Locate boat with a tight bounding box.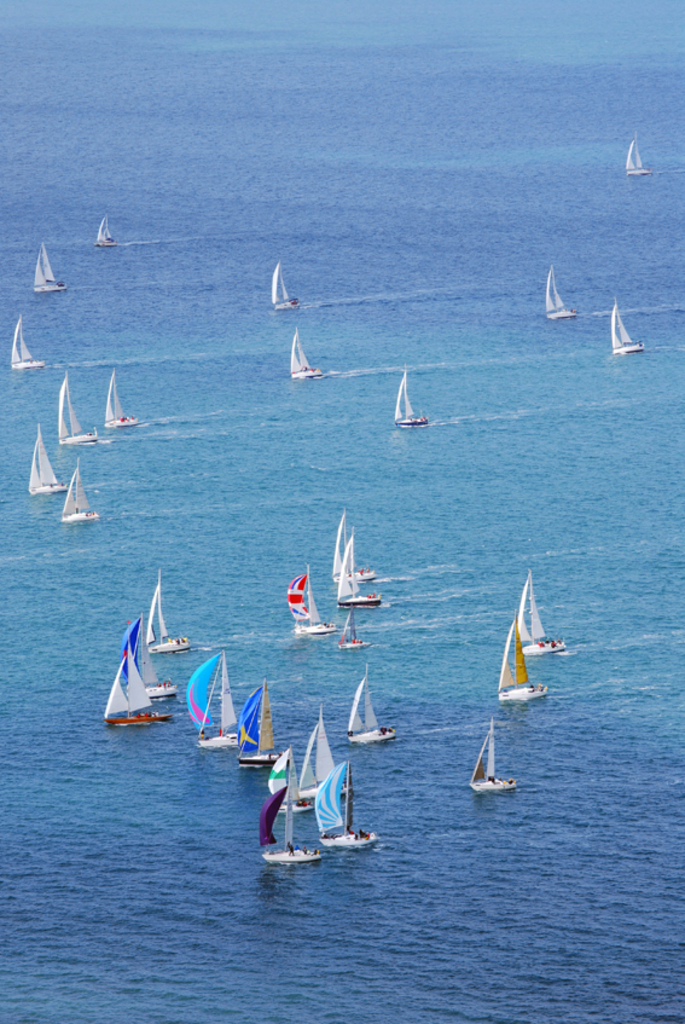
bbox=[513, 569, 564, 659].
